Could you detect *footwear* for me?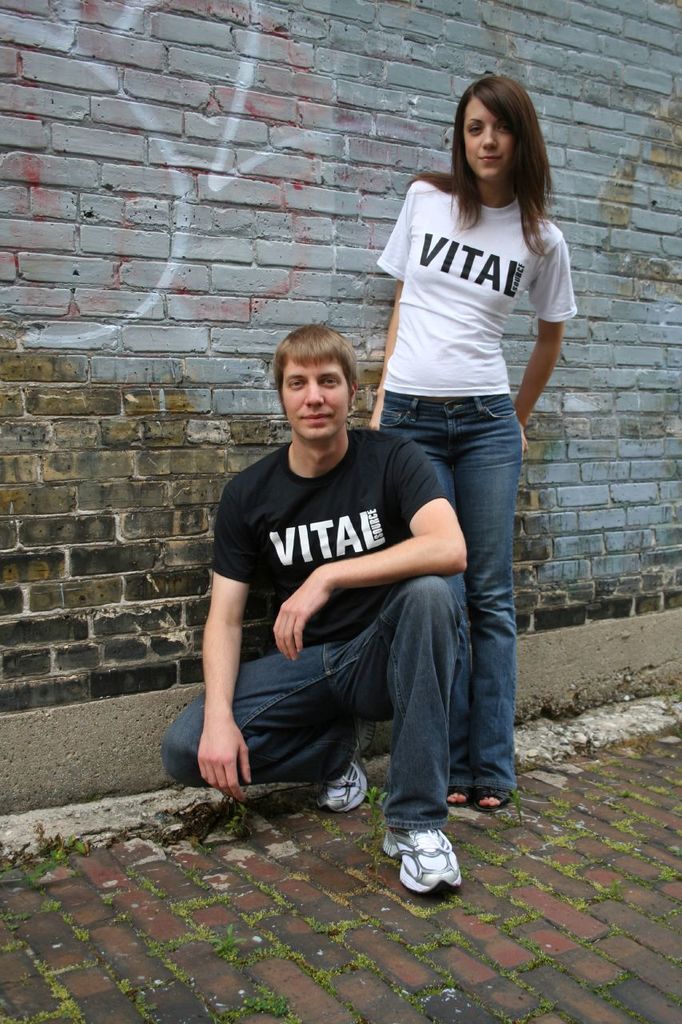
Detection result: (left=320, top=718, right=378, bottom=814).
